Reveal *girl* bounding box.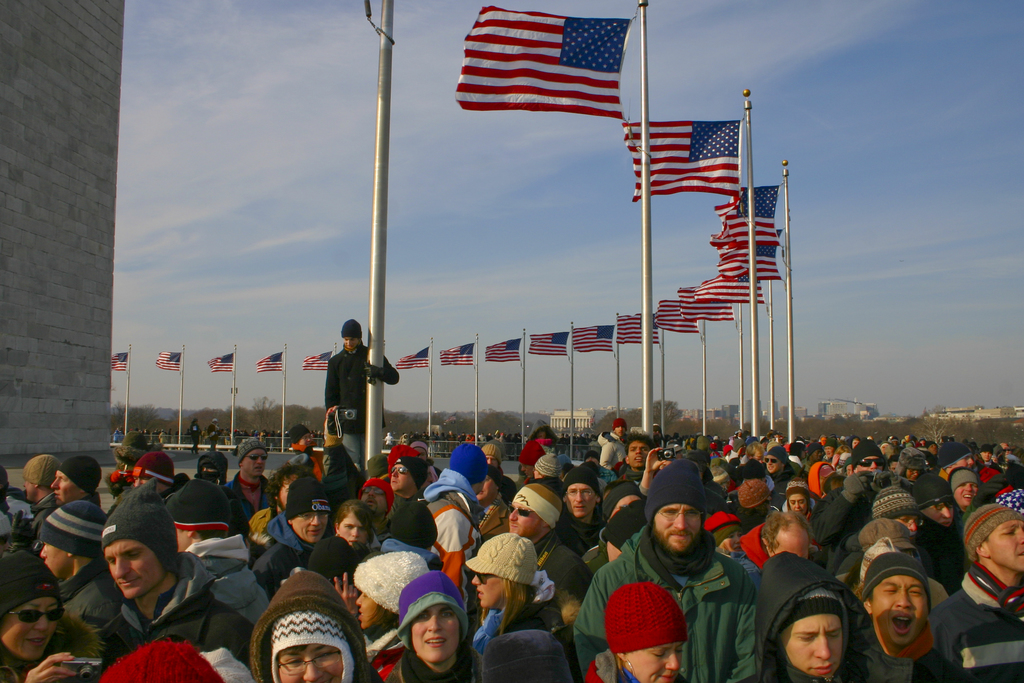
Revealed: box=[466, 534, 557, 644].
